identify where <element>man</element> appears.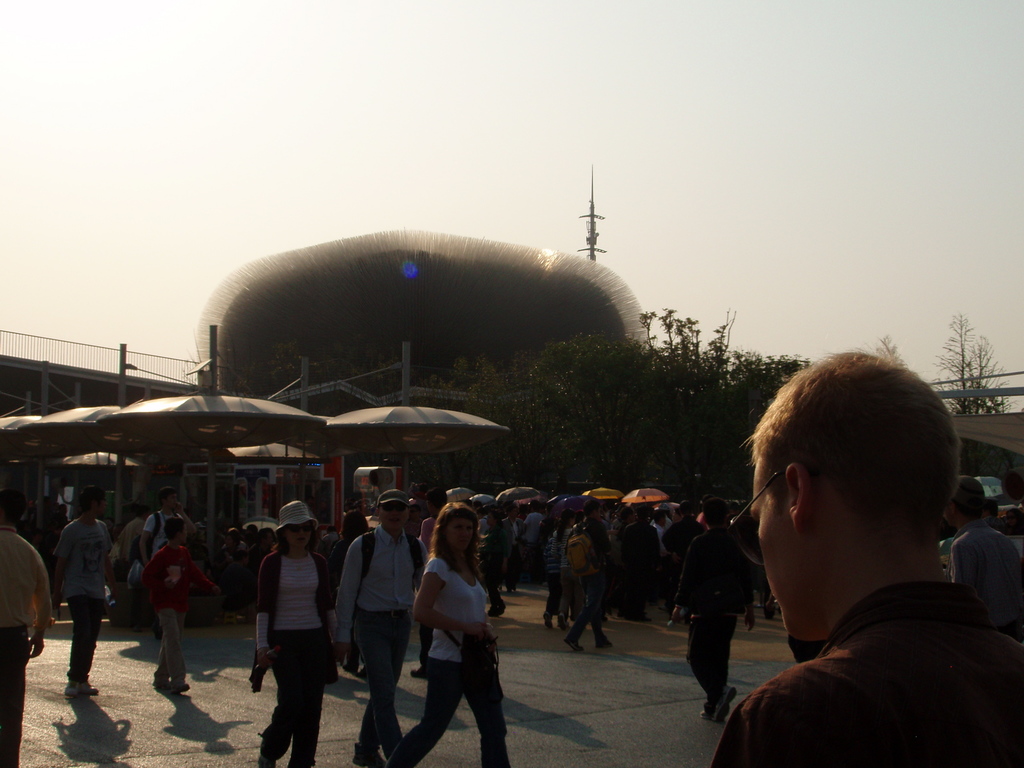
Appears at bbox(137, 490, 195, 645).
